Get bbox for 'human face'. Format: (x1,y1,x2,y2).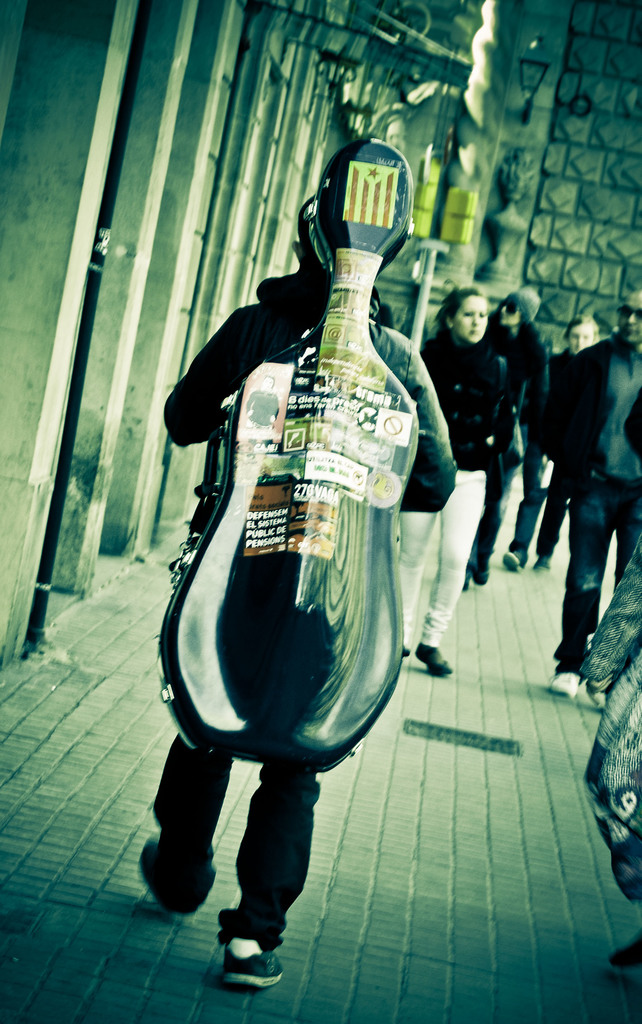
(449,291,488,344).
